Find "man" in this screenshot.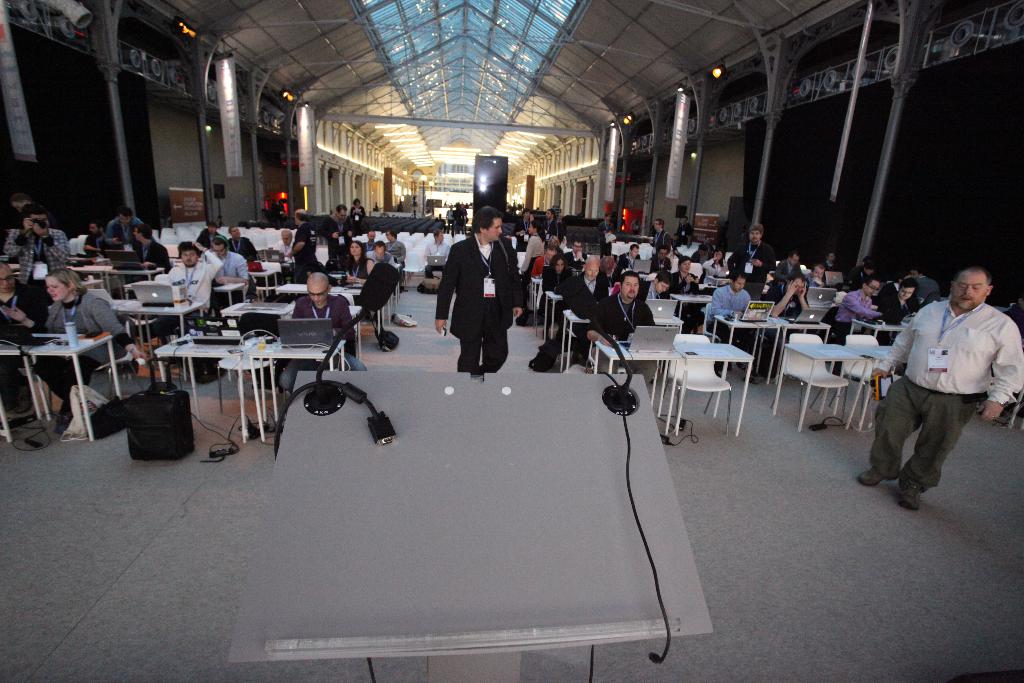
The bounding box for "man" is region(538, 208, 565, 244).
